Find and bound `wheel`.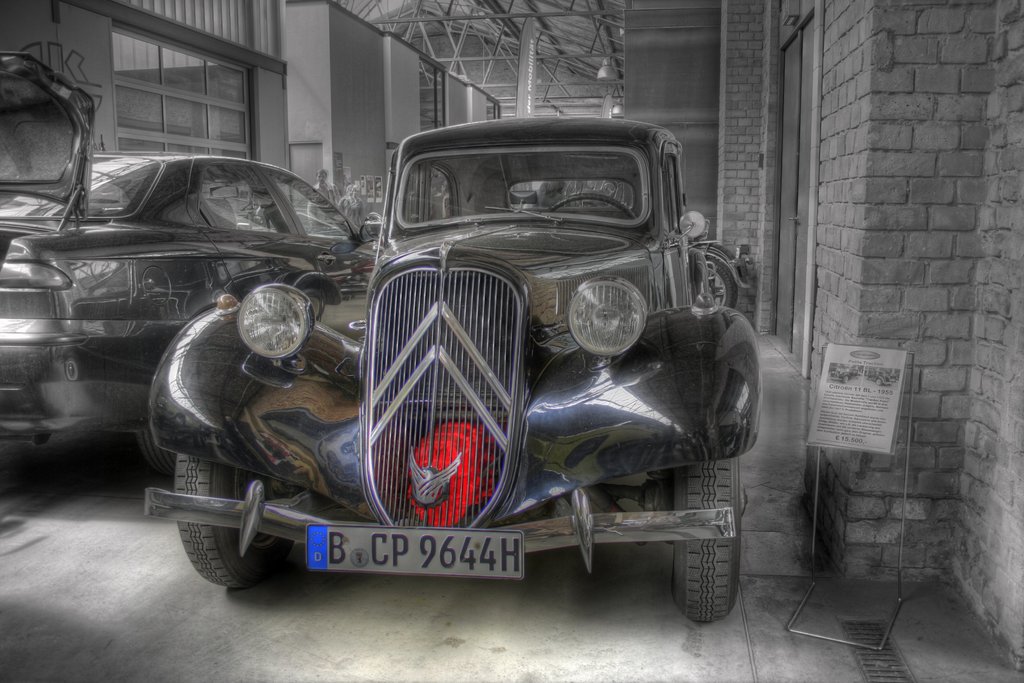
Bound: (x1=671, y1=455, x2=751, y2=627).
